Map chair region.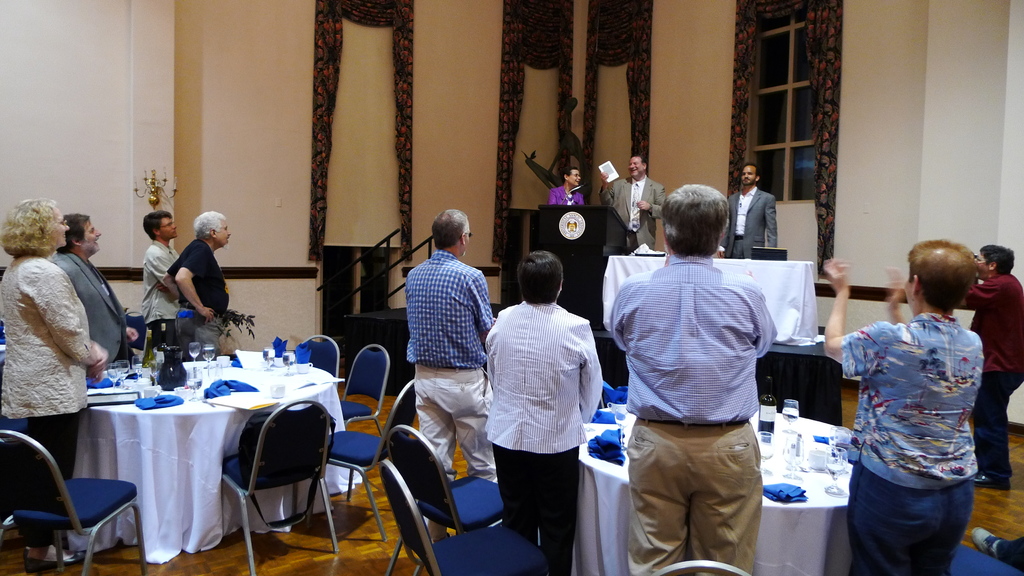
Mapped to [122,310,150,362].
